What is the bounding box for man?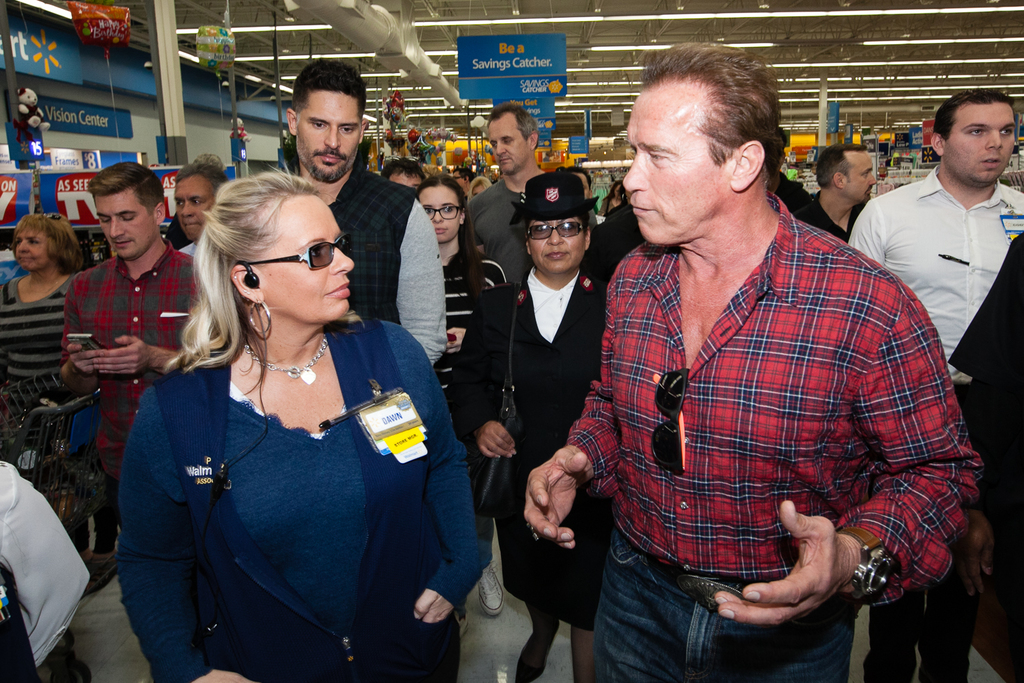
<box>812,145,883,247</box>.
